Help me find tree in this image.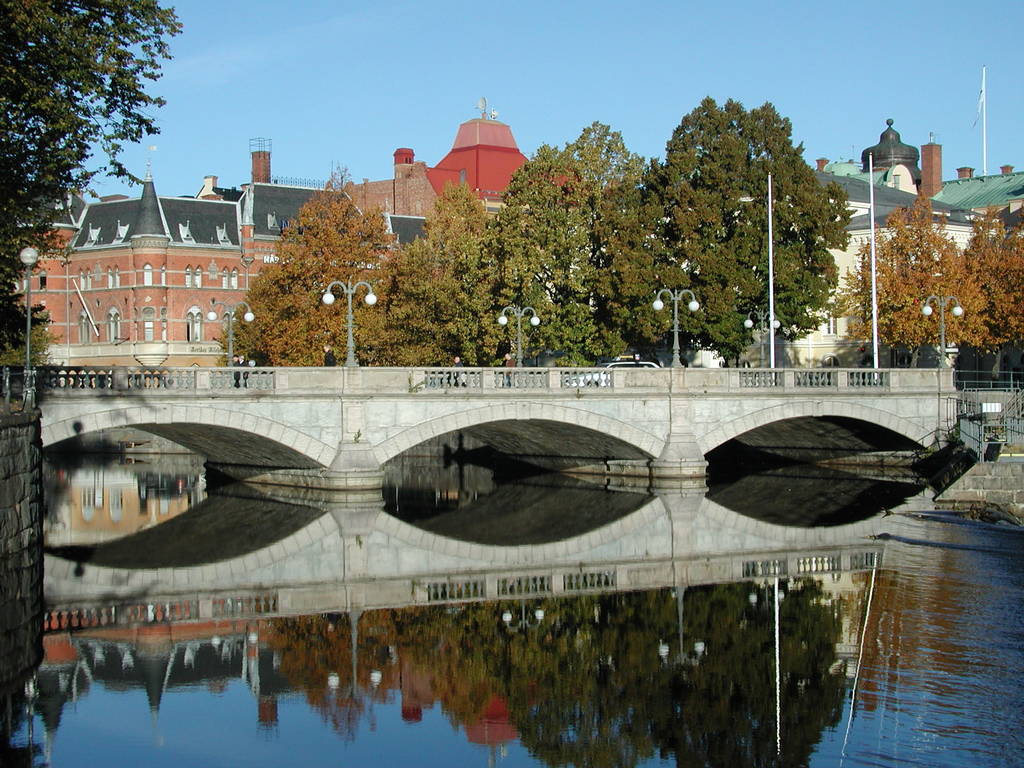
Found it: box(472, 138, 614, 358).
